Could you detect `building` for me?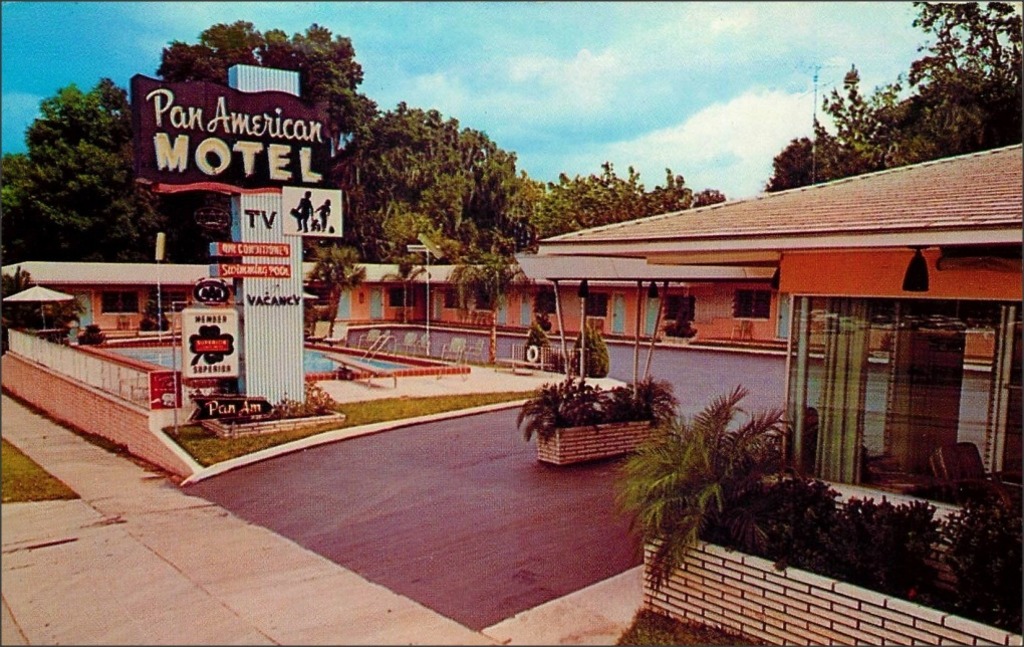
Detection result: bbox=(0, 143, 1023, 601).
